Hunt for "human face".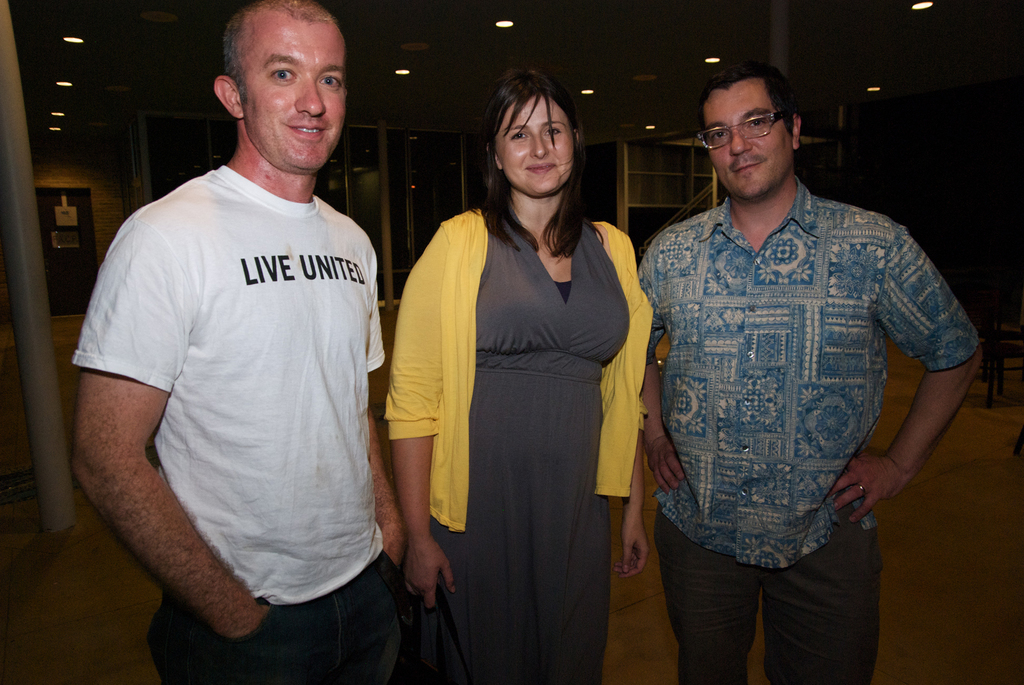
Hunted down at [left=493, top=98, right=575, bottom=195].
